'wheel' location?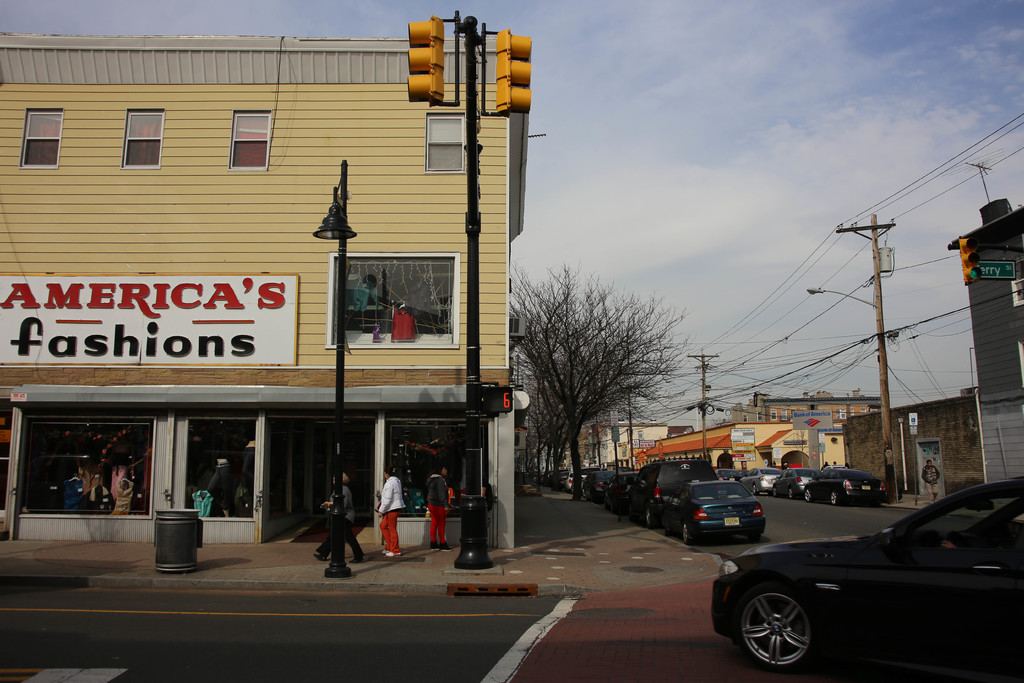
bbox=(580, 488, 588, 497)
